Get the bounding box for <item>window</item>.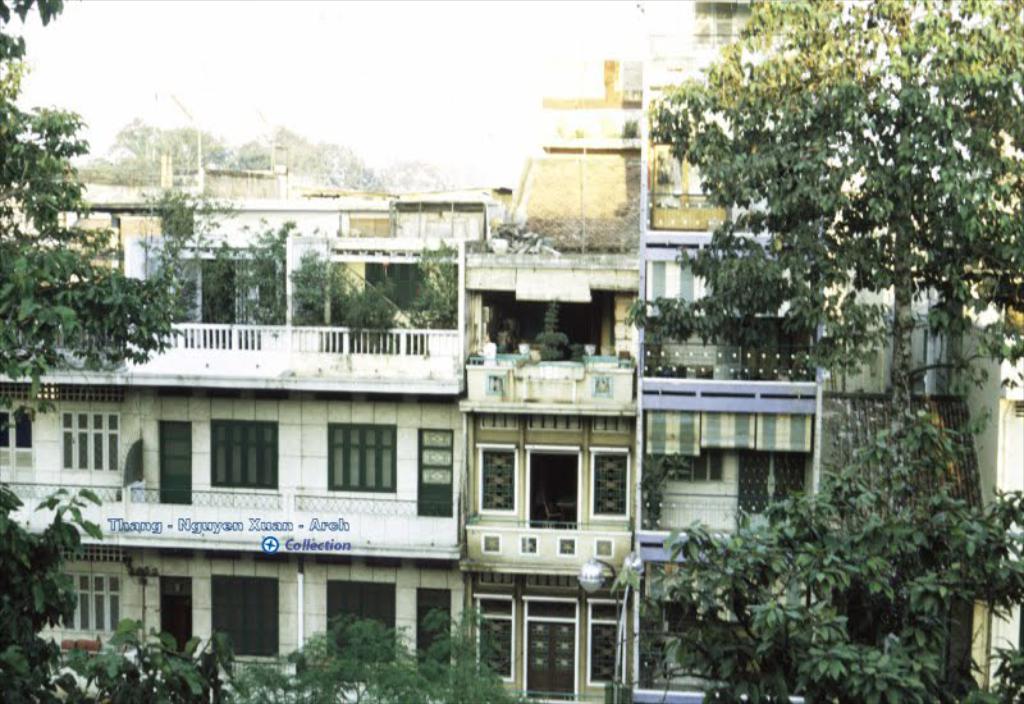
box(212, 417, 276, 489).
